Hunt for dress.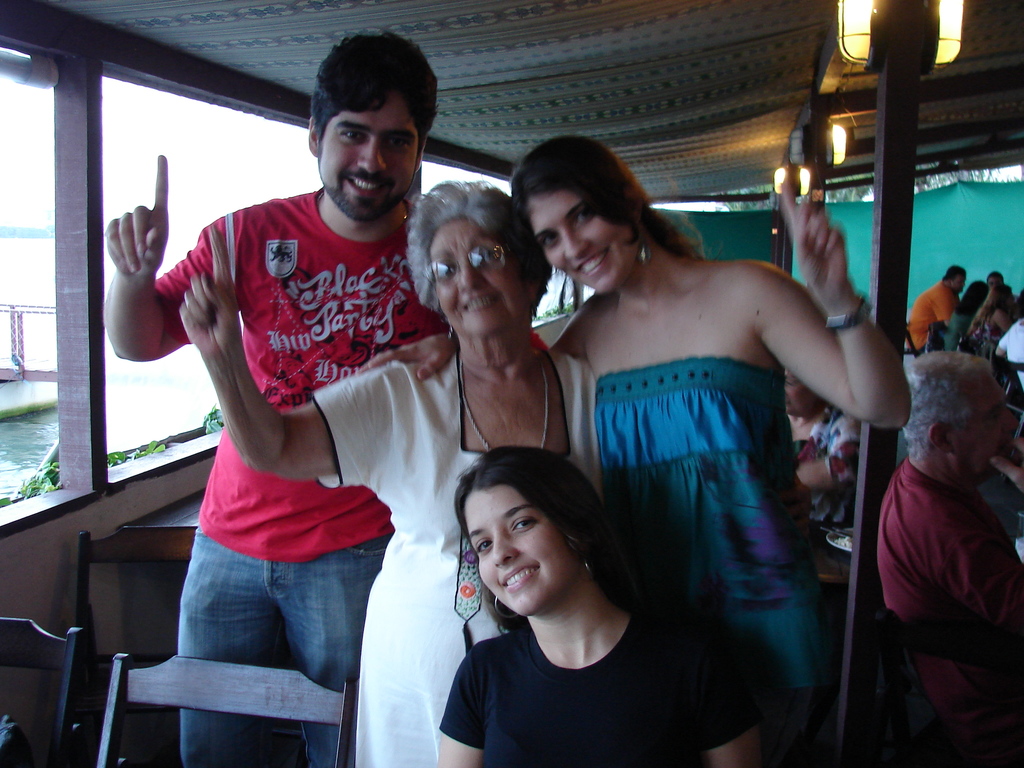
Hunted down at select_region(309, 344, 604, 767).
